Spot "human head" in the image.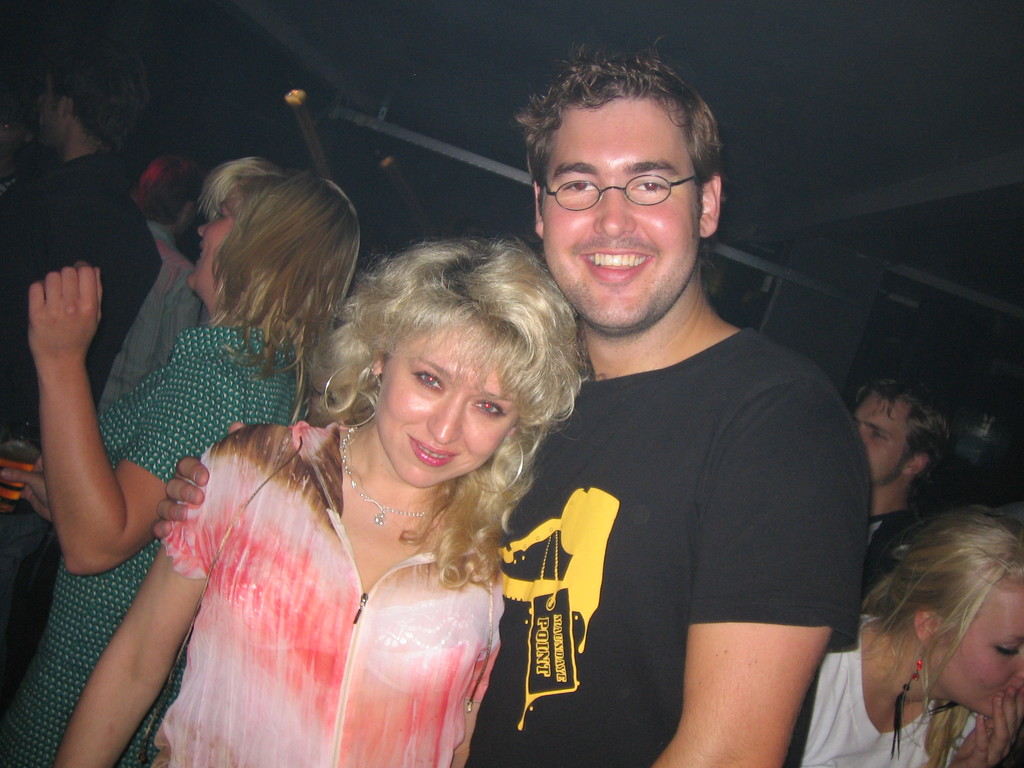
"human head" found at bbox=(312, 236, 589, 487).
